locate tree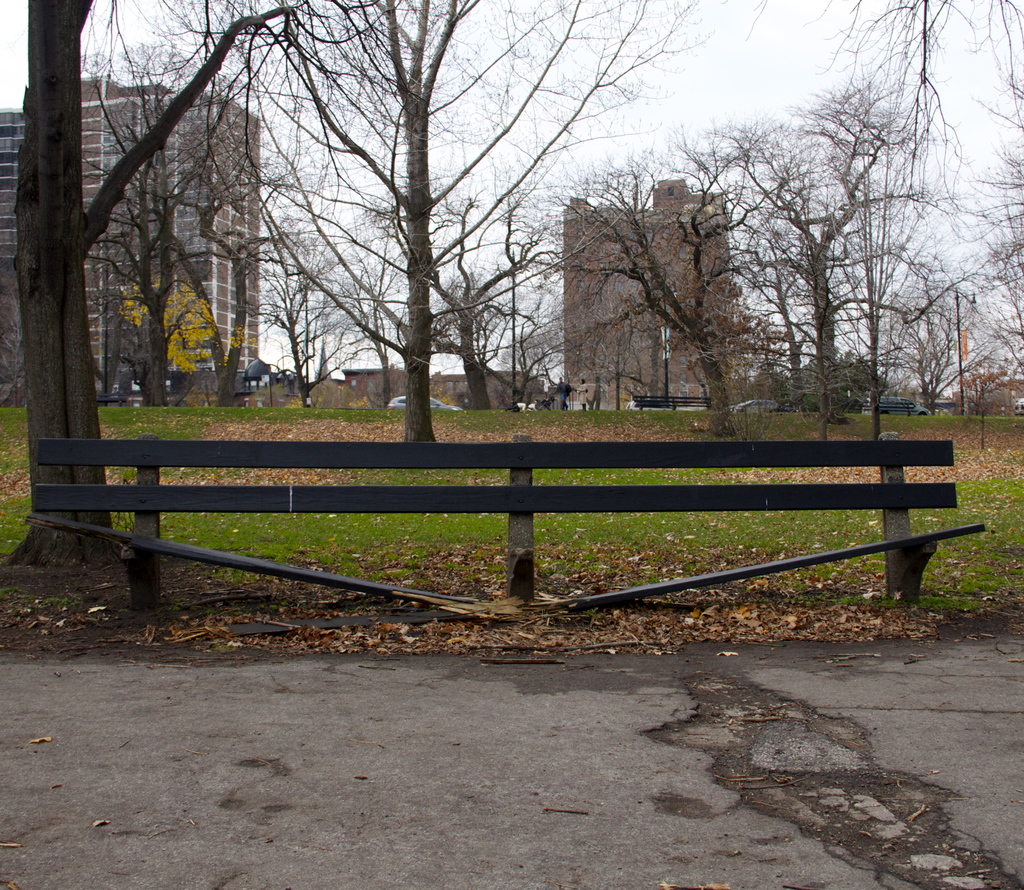
locate(812, 0, 1011, 226)
